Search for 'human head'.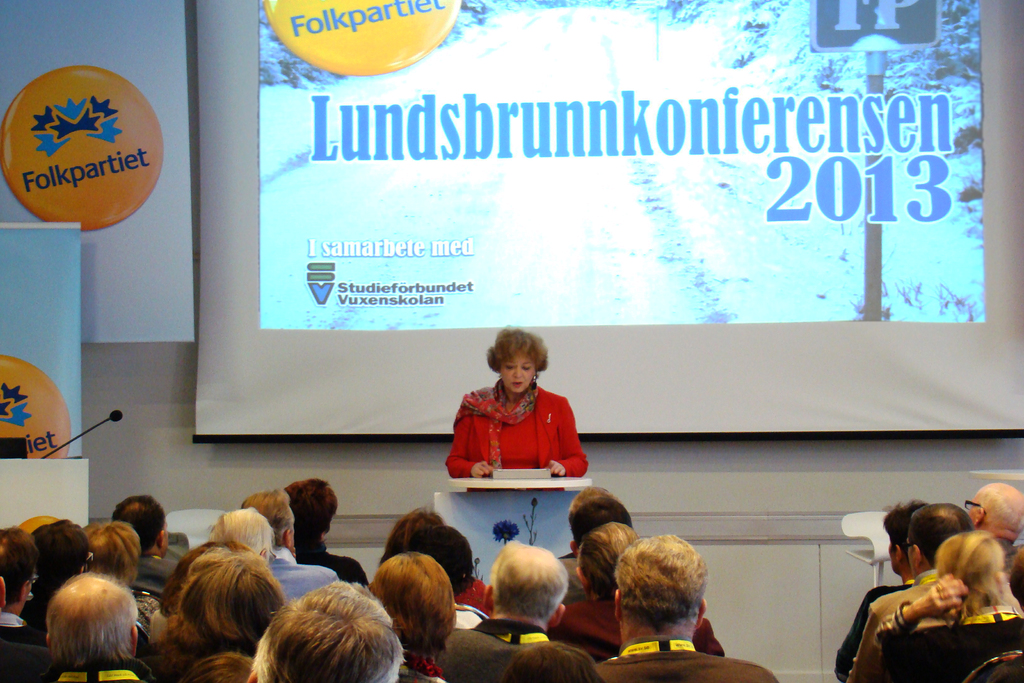
Found at [x1=568, y1=500, x2=635, y2=556].
